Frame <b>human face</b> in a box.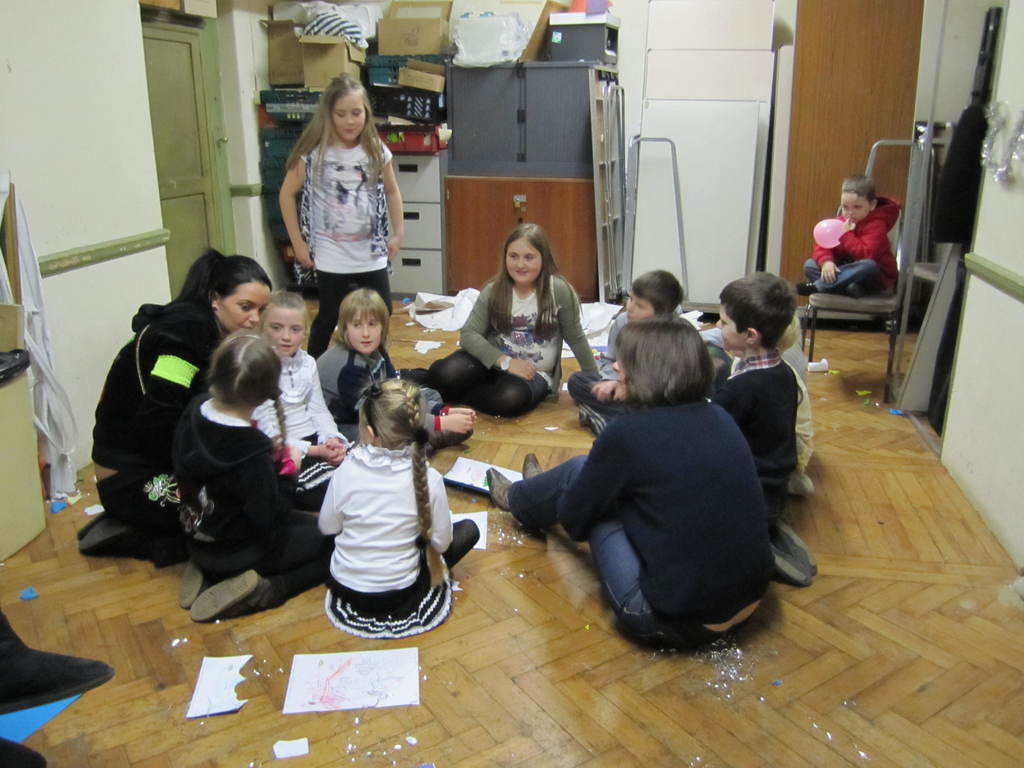
Rect(712, 300, 743, 346).
